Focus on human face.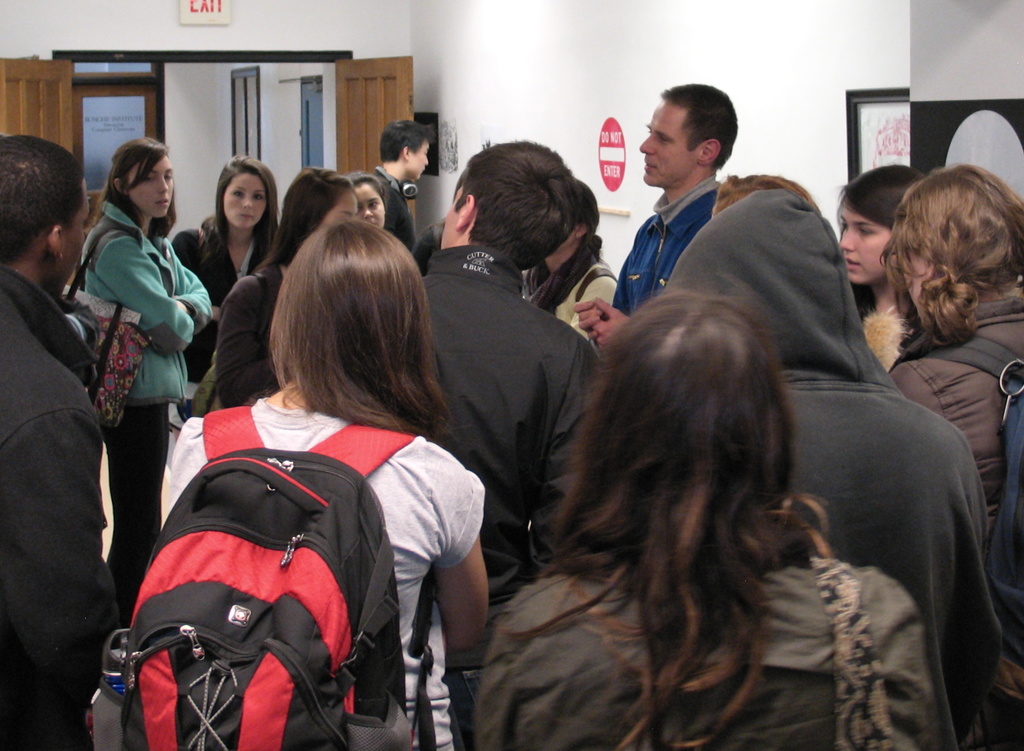
Focused at 844,210,891,277.
